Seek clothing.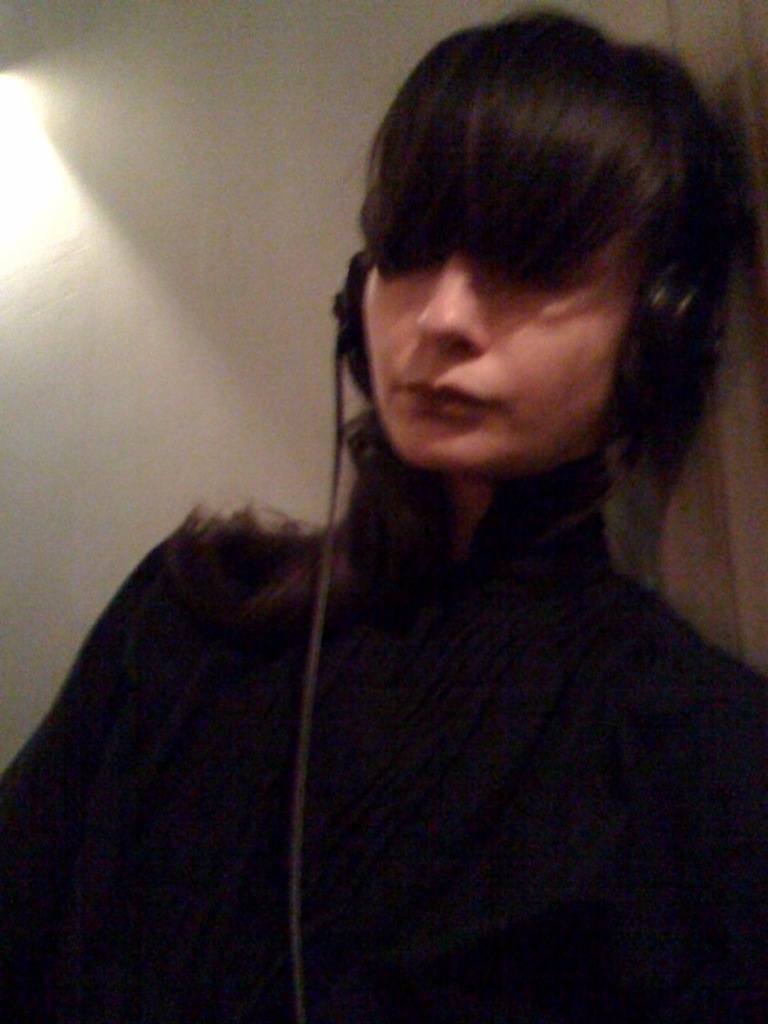
crop(0, 415, 767, 1023).
